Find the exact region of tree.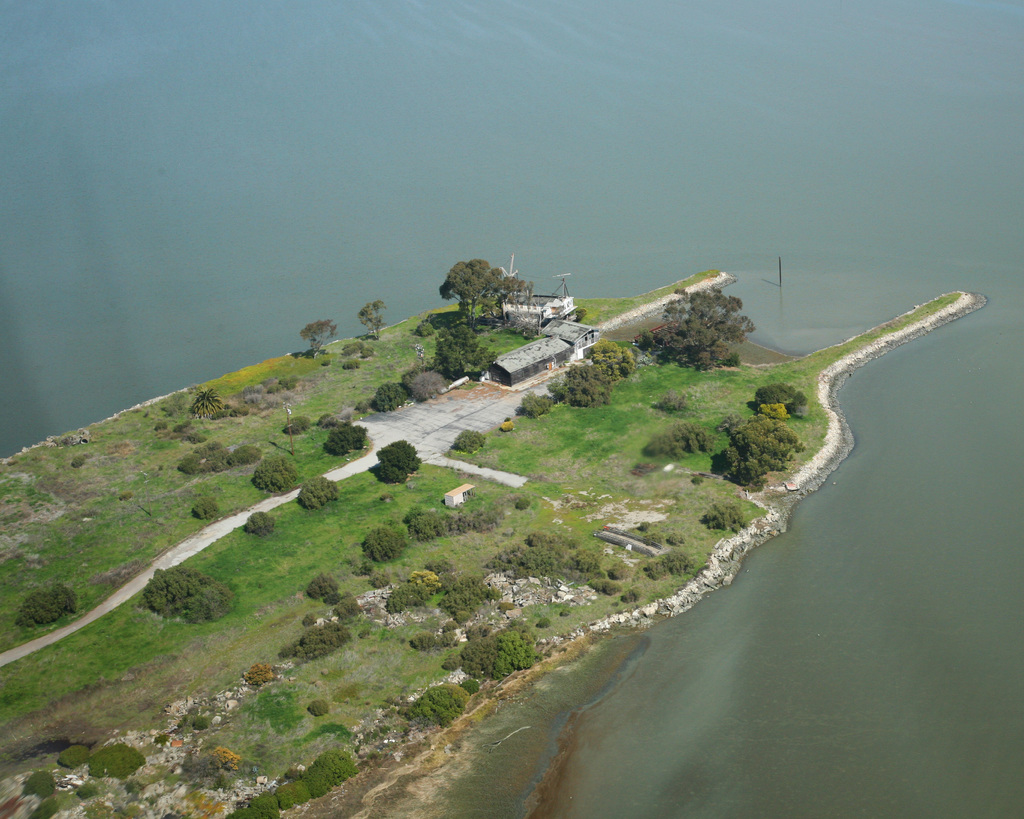
Exact region: <bbox>629, 285, 758, 374</bbox>.
